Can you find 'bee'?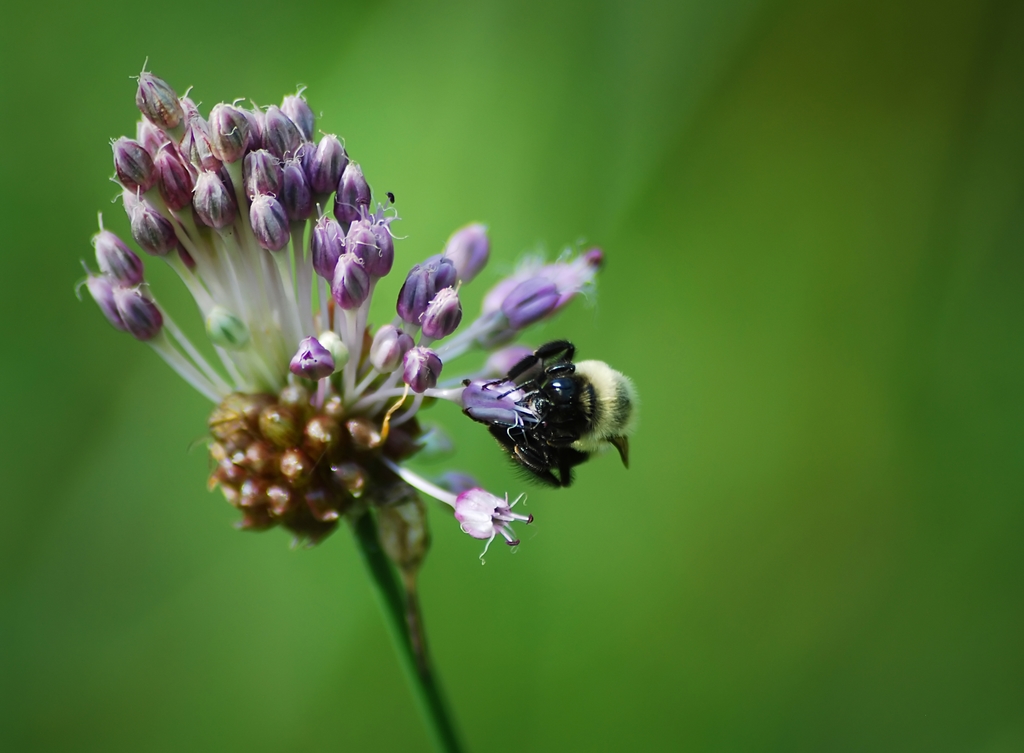
Yes, bounding box: (left=447, top=340, right=643, bottom=507).
